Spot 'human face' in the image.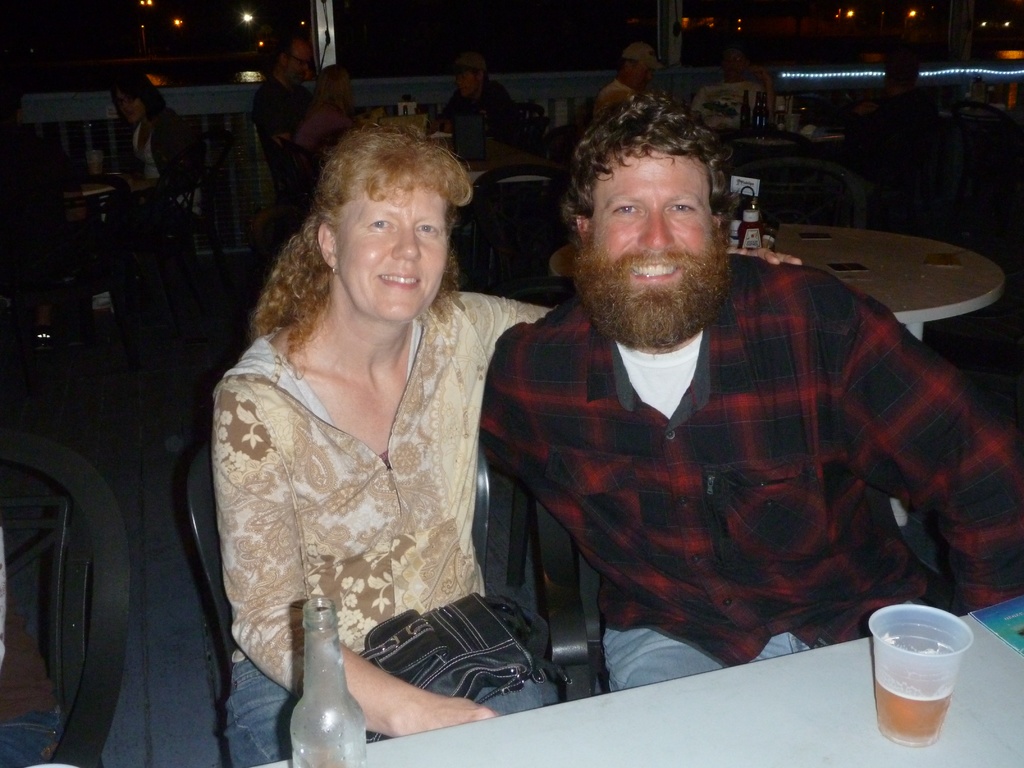
'human face' found at bbox(335, 186, 445, 320).
